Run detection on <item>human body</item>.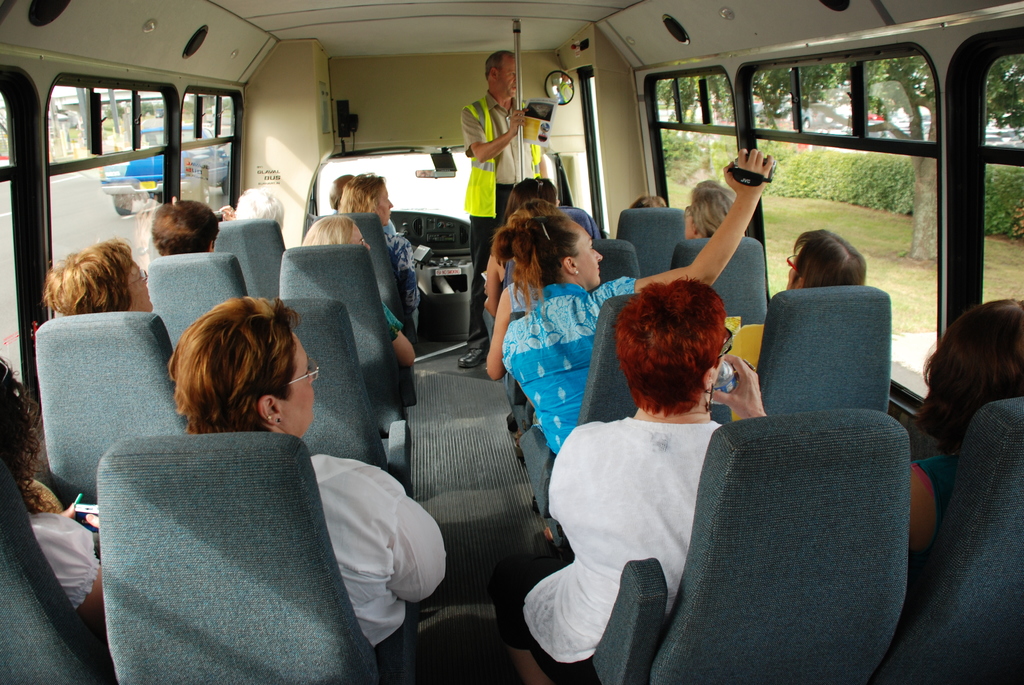
Result: x1=339 y1=163 x2=424 y2=290.
